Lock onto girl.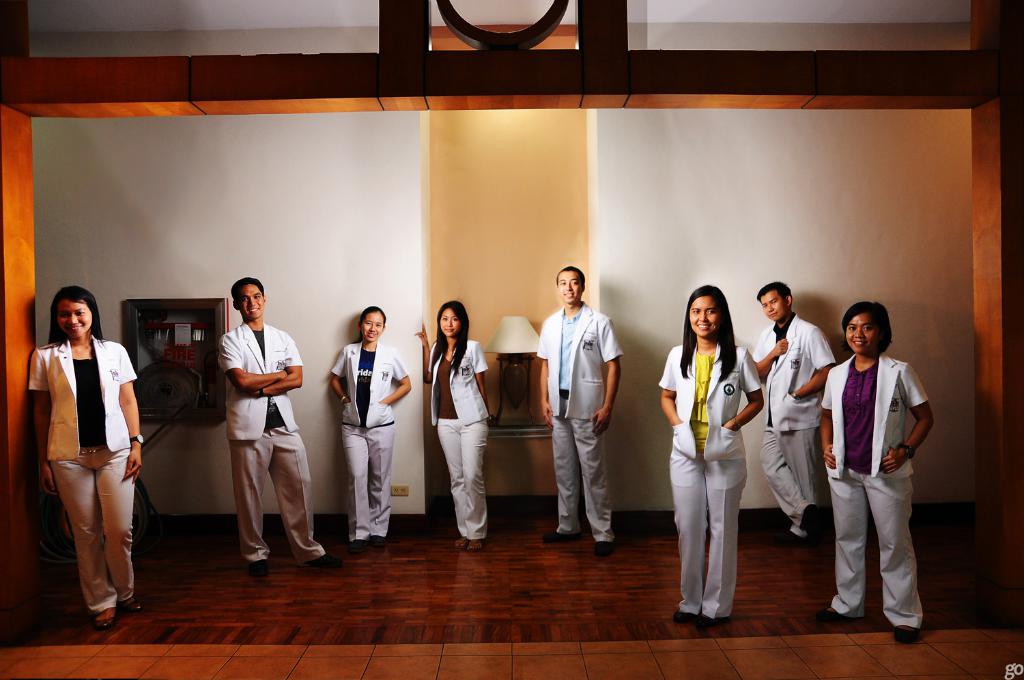
Locked: rect(327, 306, 410, 548).
